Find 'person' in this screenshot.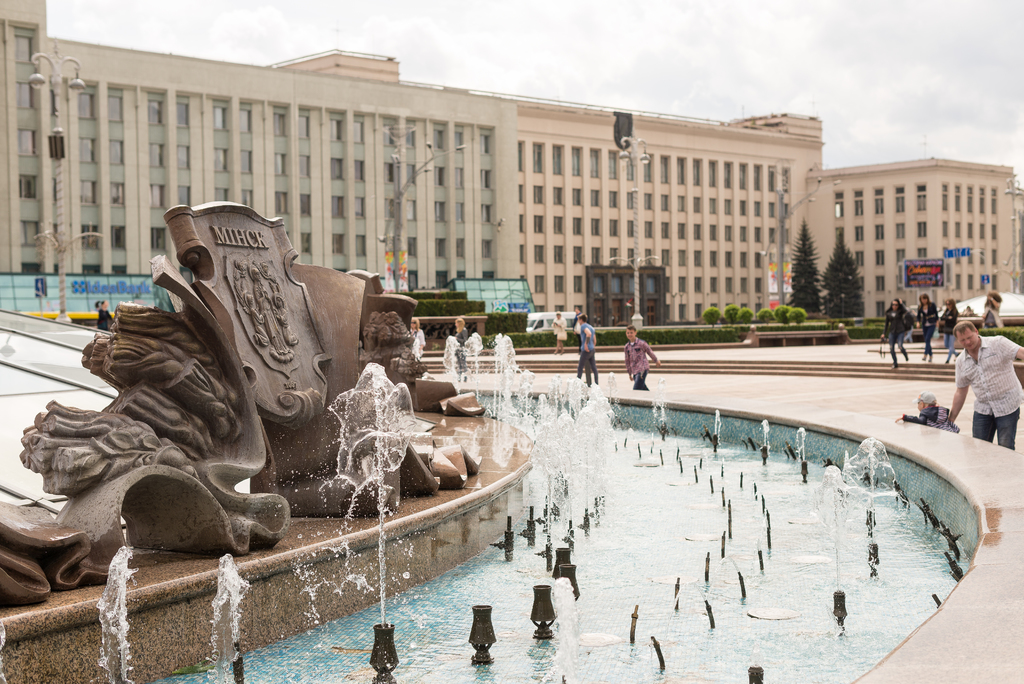
The bounding box for 'person' is 906/308/915/346.
